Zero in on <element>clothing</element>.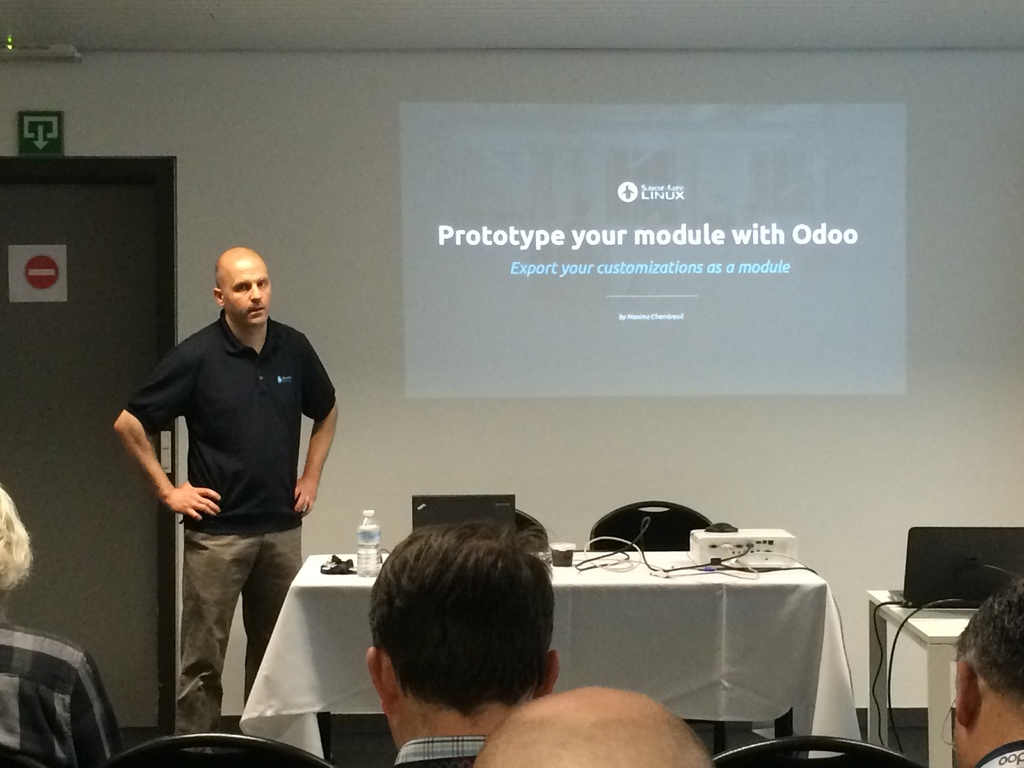
Zeroed in: <region>129, 307, 337, 738</region>.
